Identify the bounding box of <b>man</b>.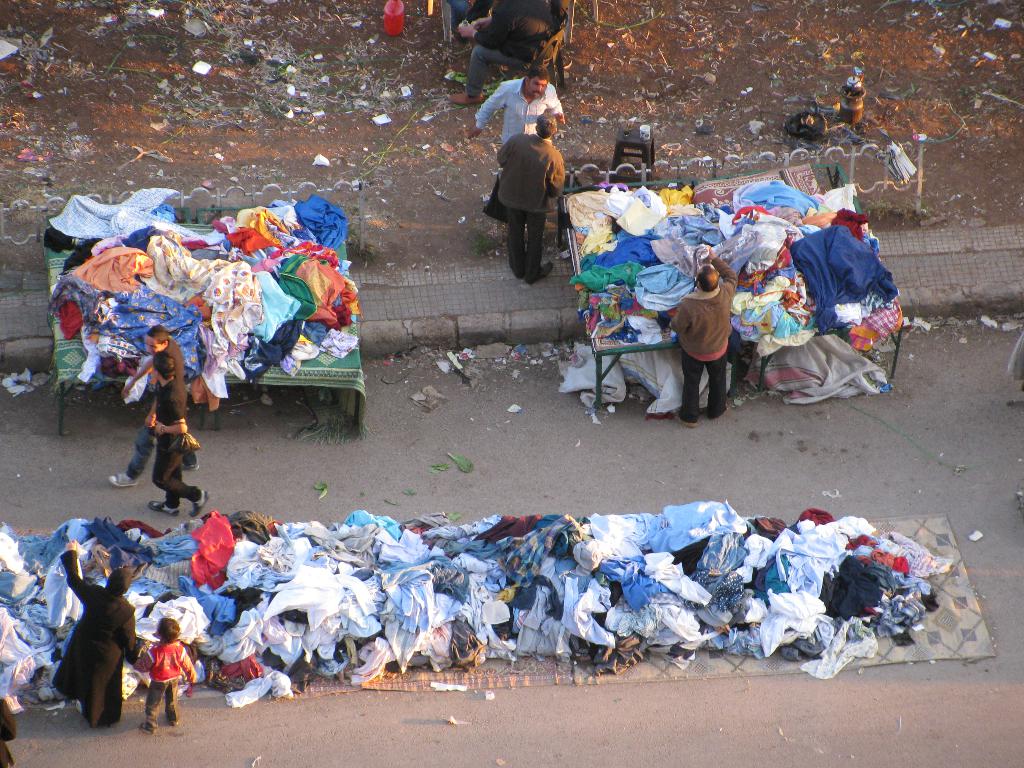
<box>496,114,569,281</box>.
